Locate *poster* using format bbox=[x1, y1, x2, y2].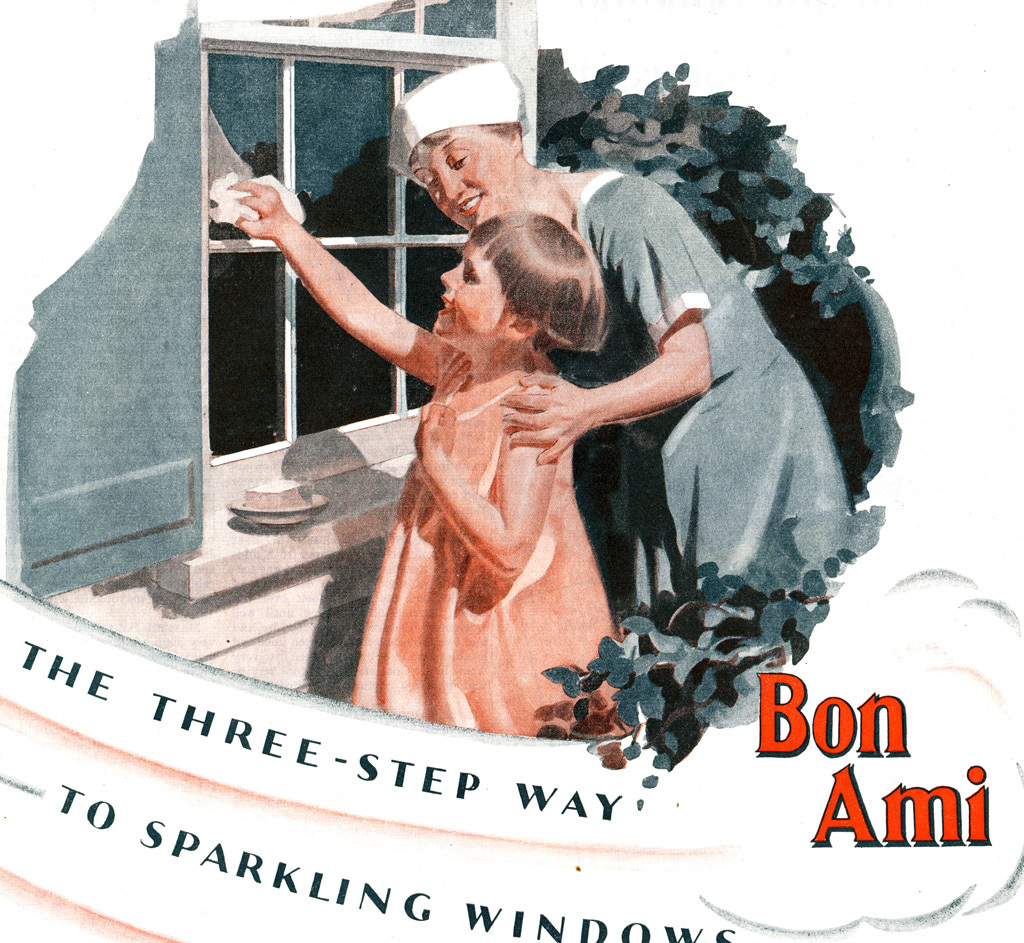
bbox=[0, 1, 1023, 942].
